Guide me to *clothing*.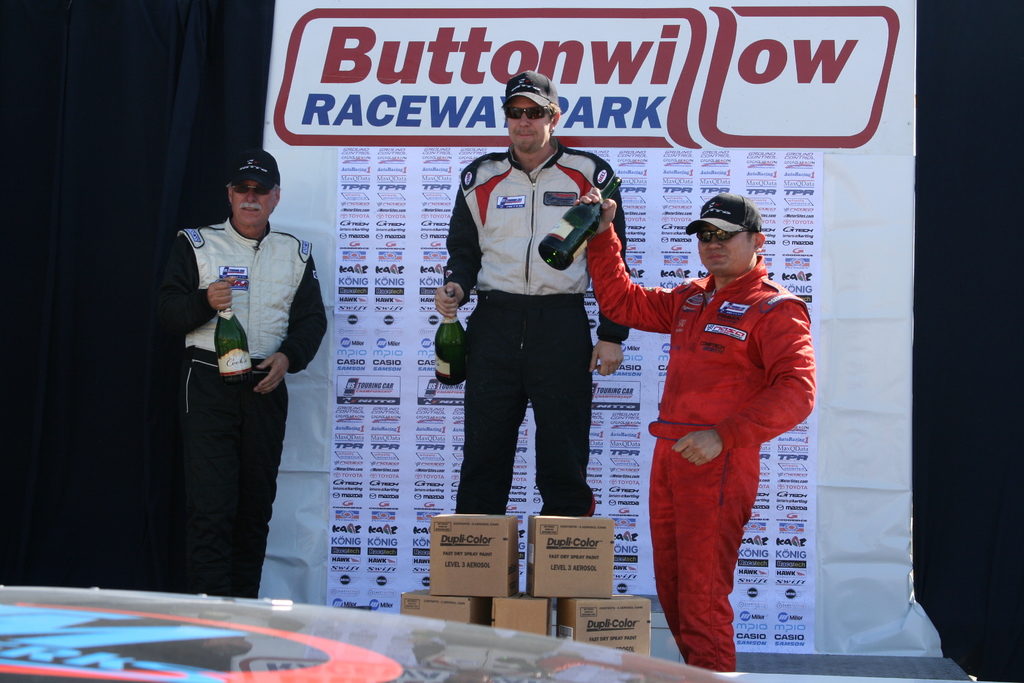
Guidance: 577/222/817/671.
